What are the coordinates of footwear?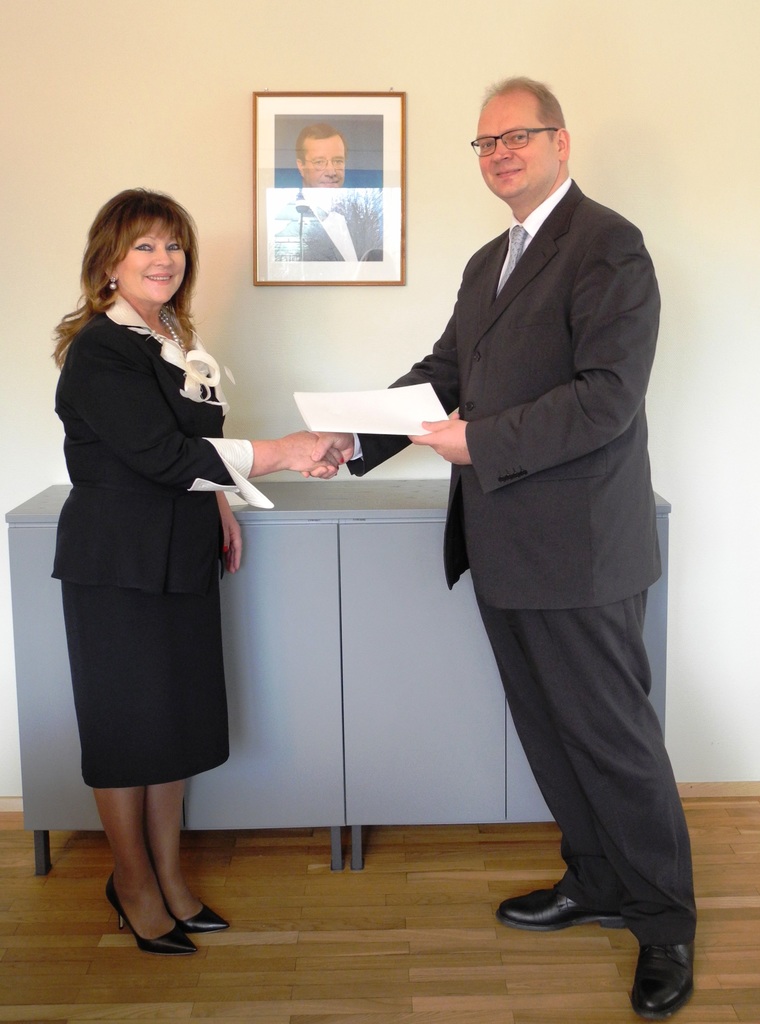
492 881 632 946.
